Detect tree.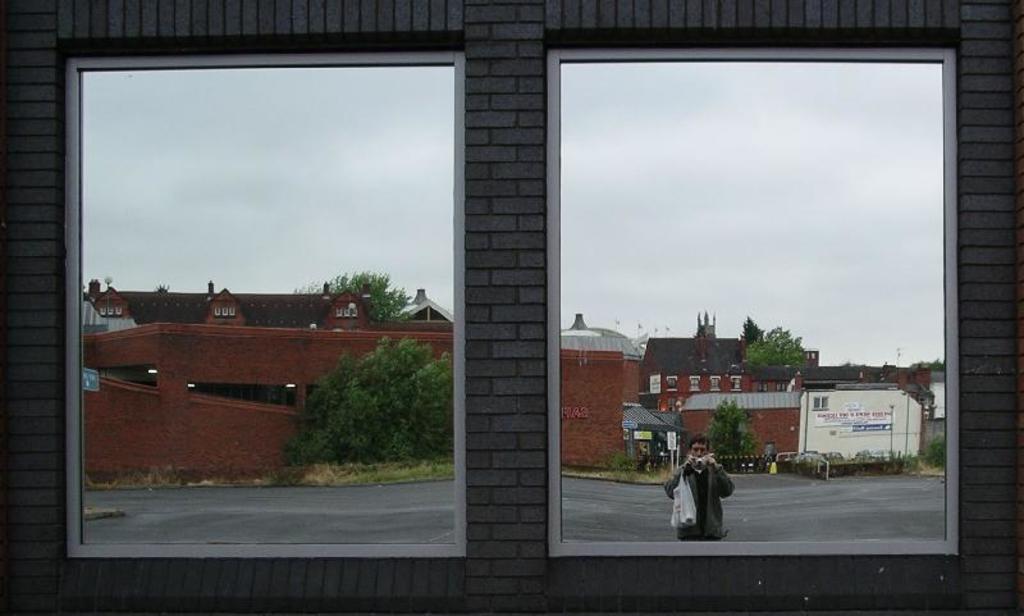
Detected at {"left": 740, "top": 318, "right": 810, "bottom": 380}.
